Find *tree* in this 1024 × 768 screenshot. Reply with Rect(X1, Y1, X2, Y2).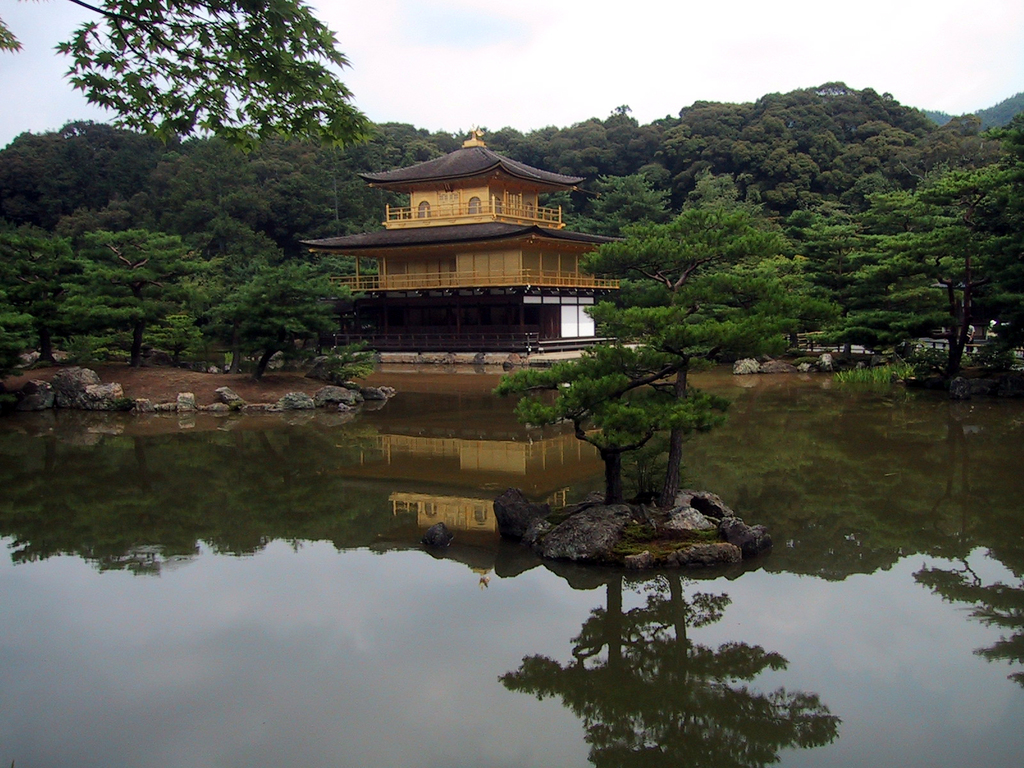
Rect(579, 200, 838, 515).
